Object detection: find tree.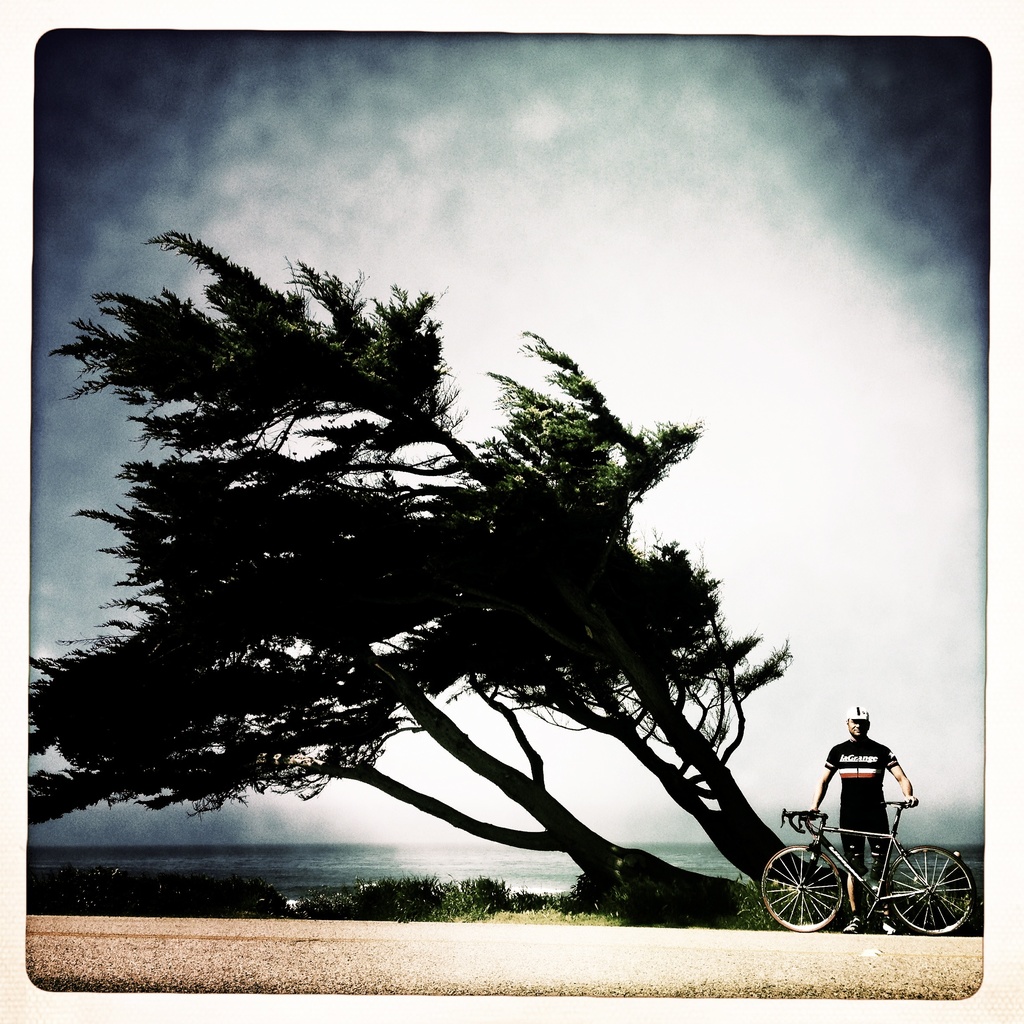
26,234,799,927.
